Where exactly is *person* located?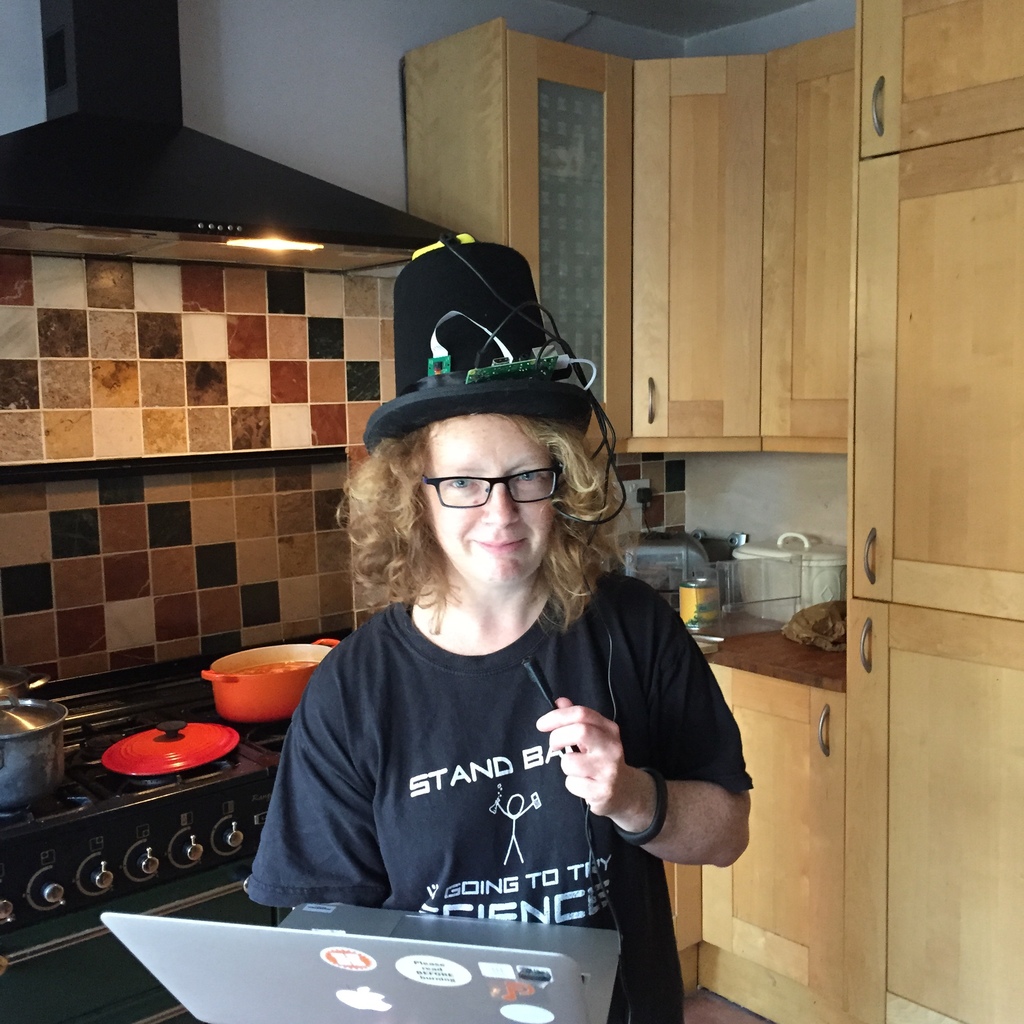
Its bounding box is x1=235 y1=328 x2=730 y2=996.
